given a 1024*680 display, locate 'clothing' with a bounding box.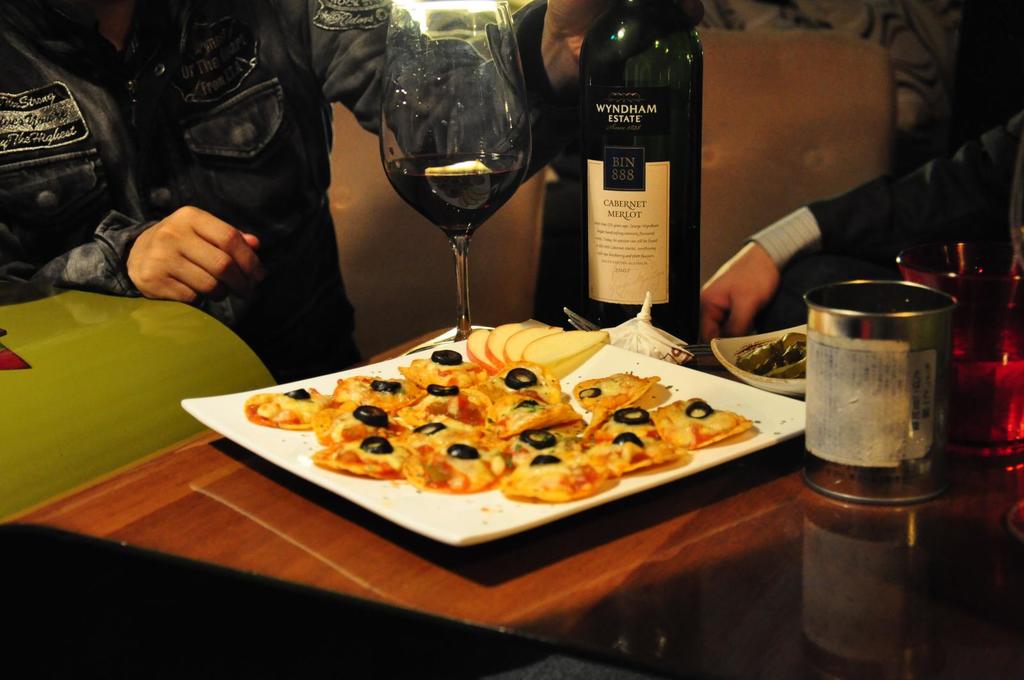
Located: x1=751 y1=115 x2=1023 y2=276.
